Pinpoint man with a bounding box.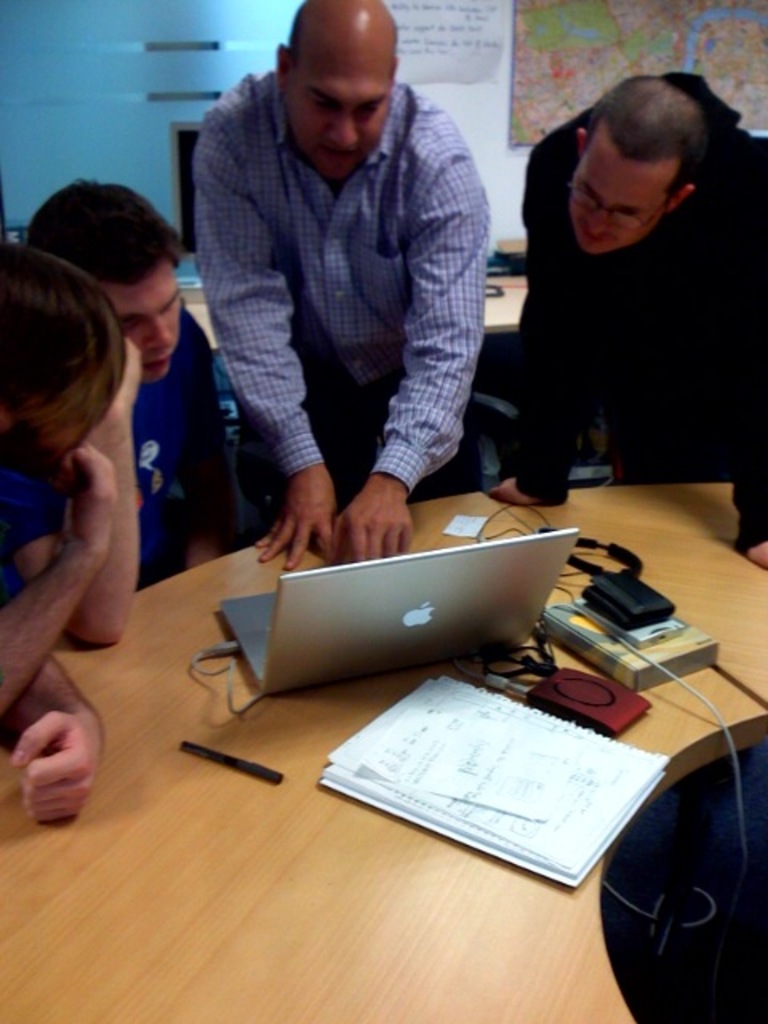
bbox=(174, 0, 523, 566).
